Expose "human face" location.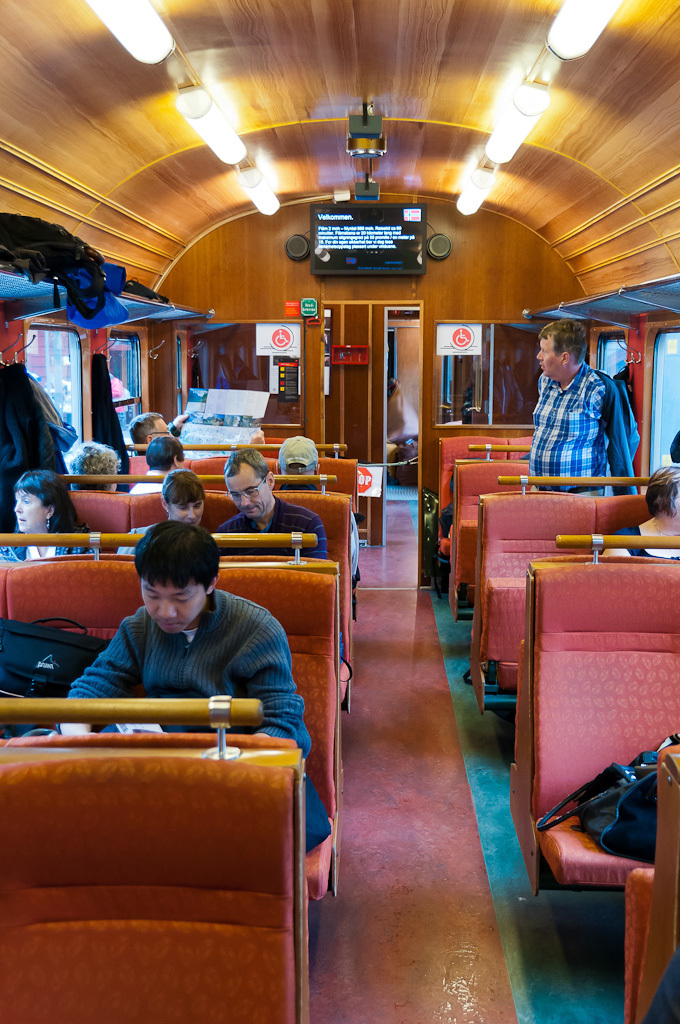
Exposed at x1=140, y1=572, x2=206, y2=633.
